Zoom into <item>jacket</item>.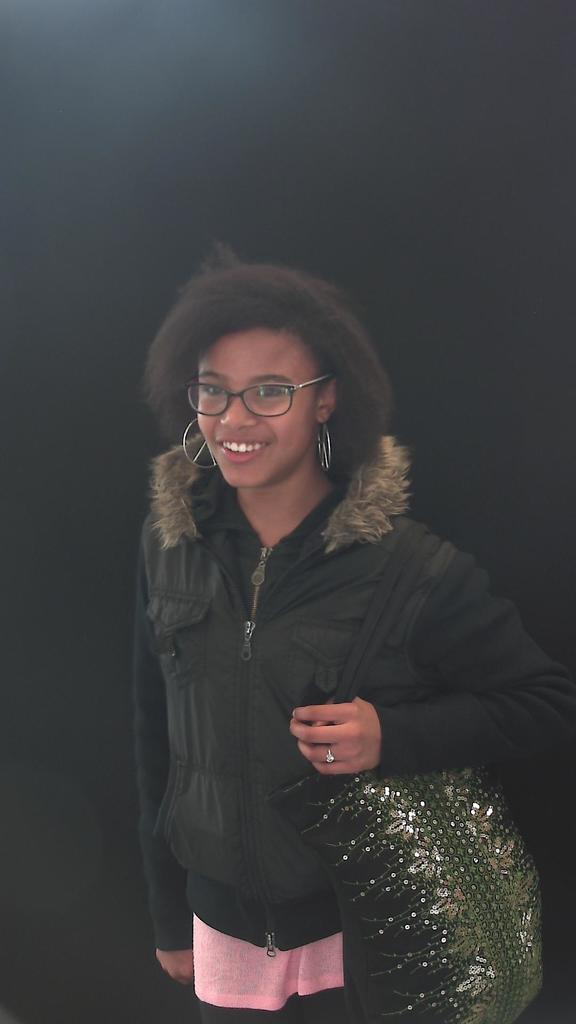
Zoom target: (x1=112, y1=445, x2=498, y2=943).
